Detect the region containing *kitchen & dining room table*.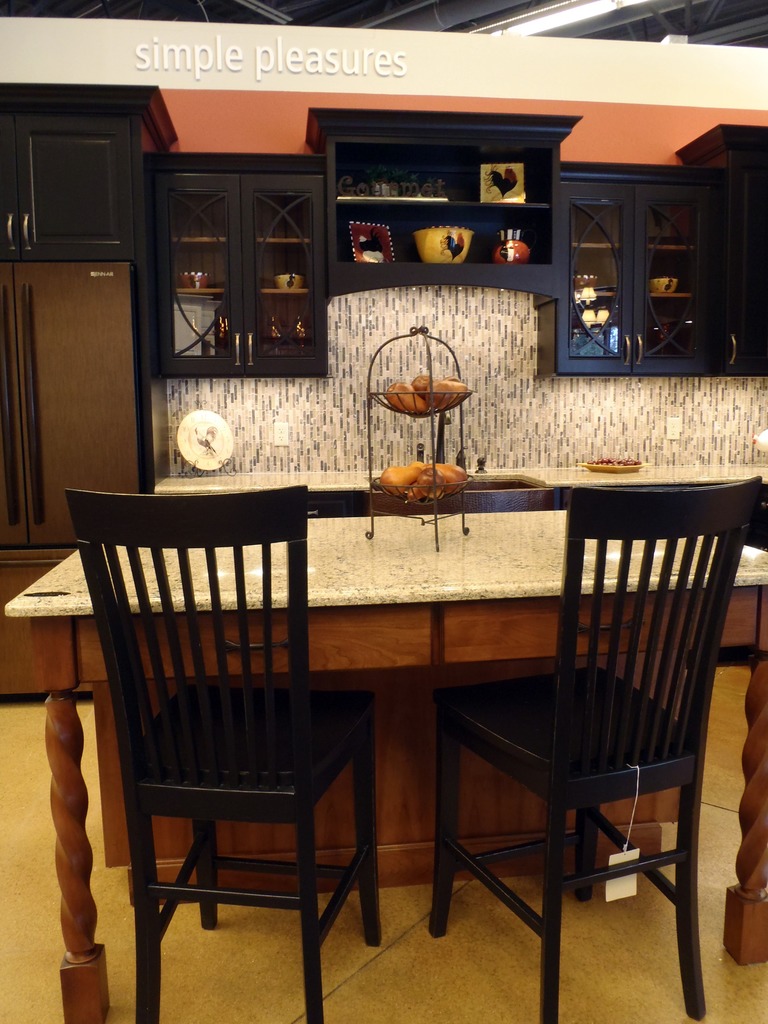
<bbox>4, 504, 767, 1023</bbox>.
